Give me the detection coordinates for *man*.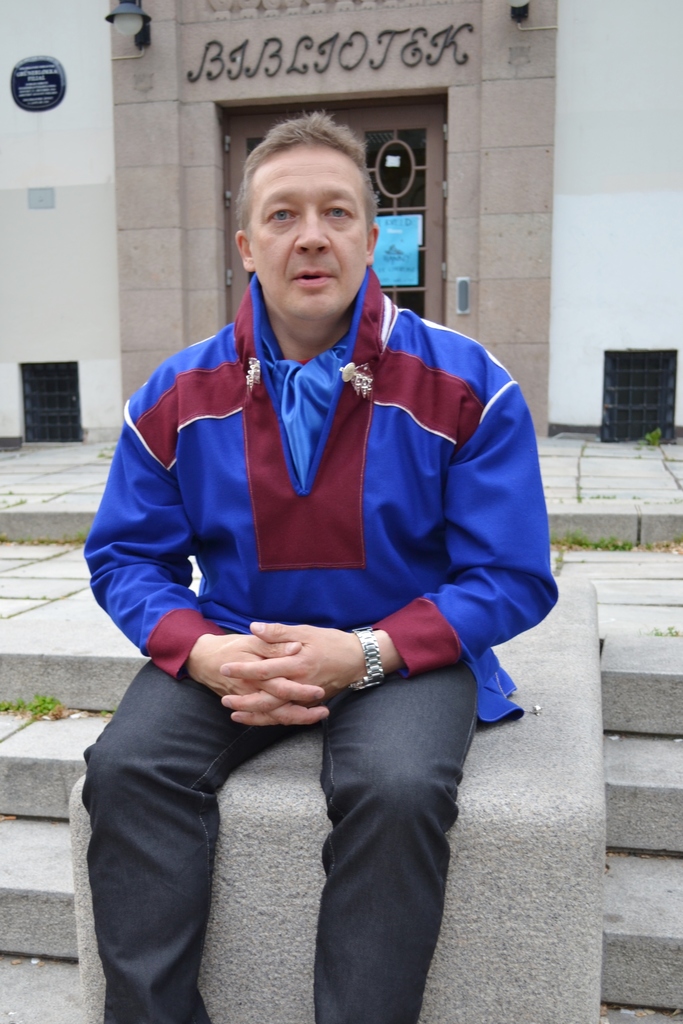
<box>80,112,561,986</box>.
